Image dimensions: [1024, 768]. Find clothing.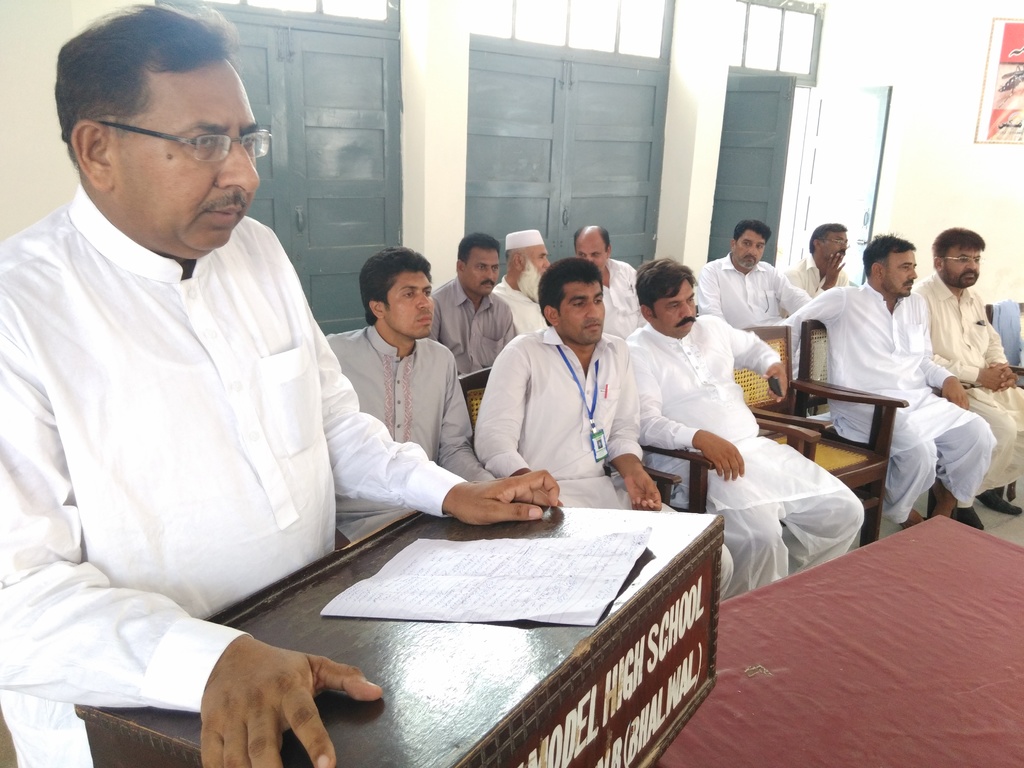
x1=626 y1=312 x2=867 y2=596.
